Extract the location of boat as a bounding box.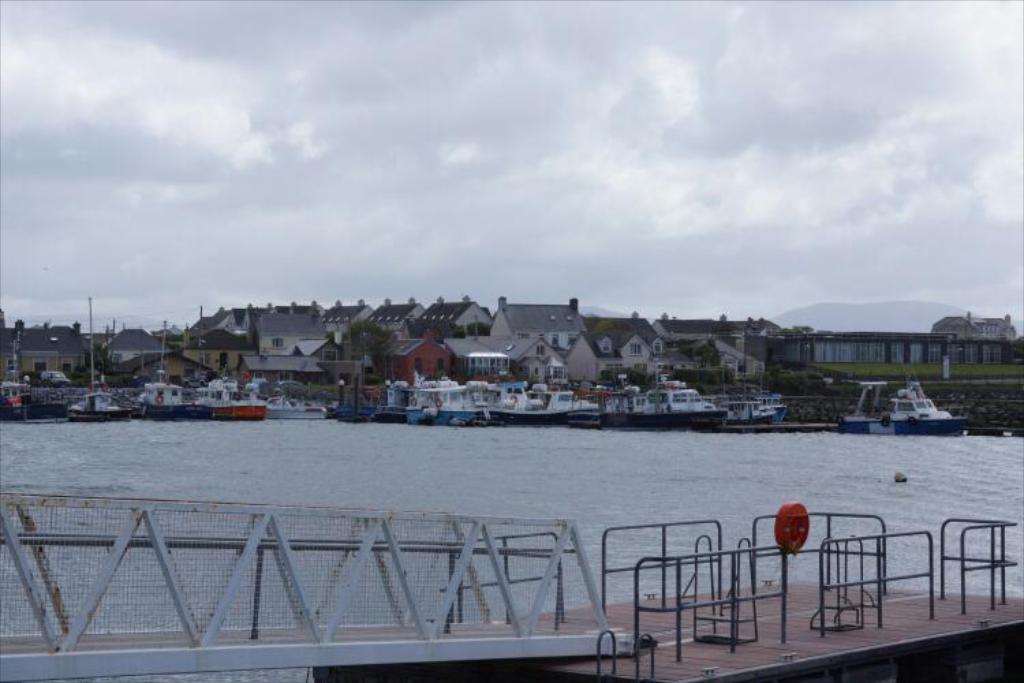
pyautogui.locateOnScreen(403, 374, 466, 426).
